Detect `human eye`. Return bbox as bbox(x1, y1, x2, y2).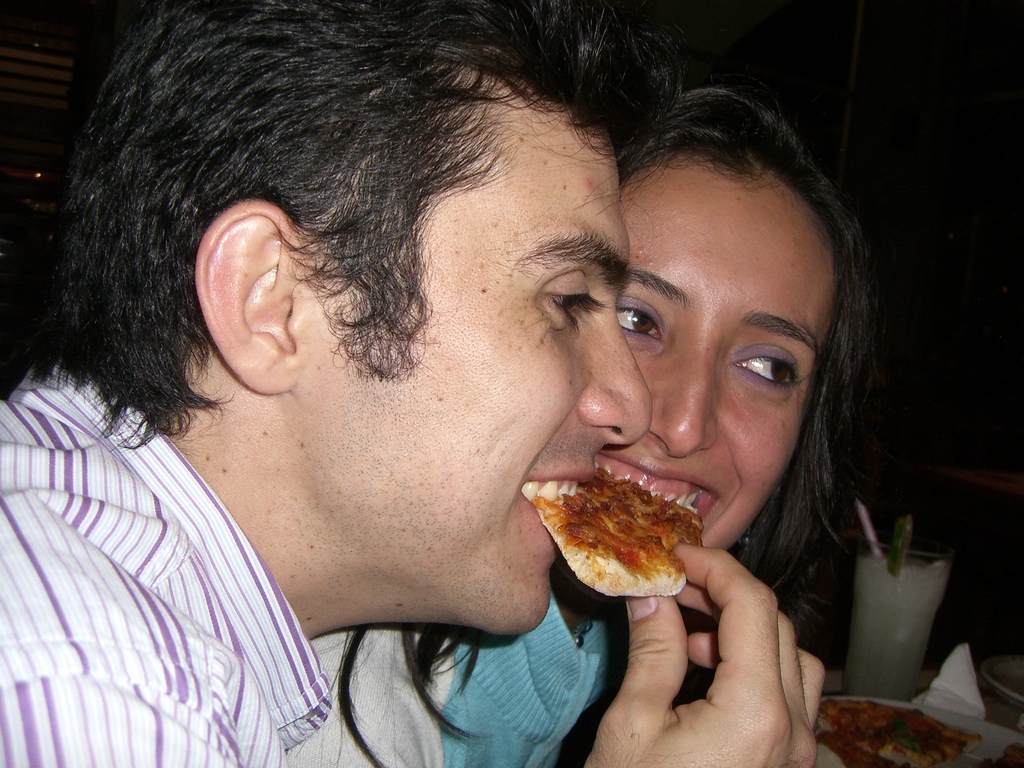
bbox(614, 296, 668, 355).
